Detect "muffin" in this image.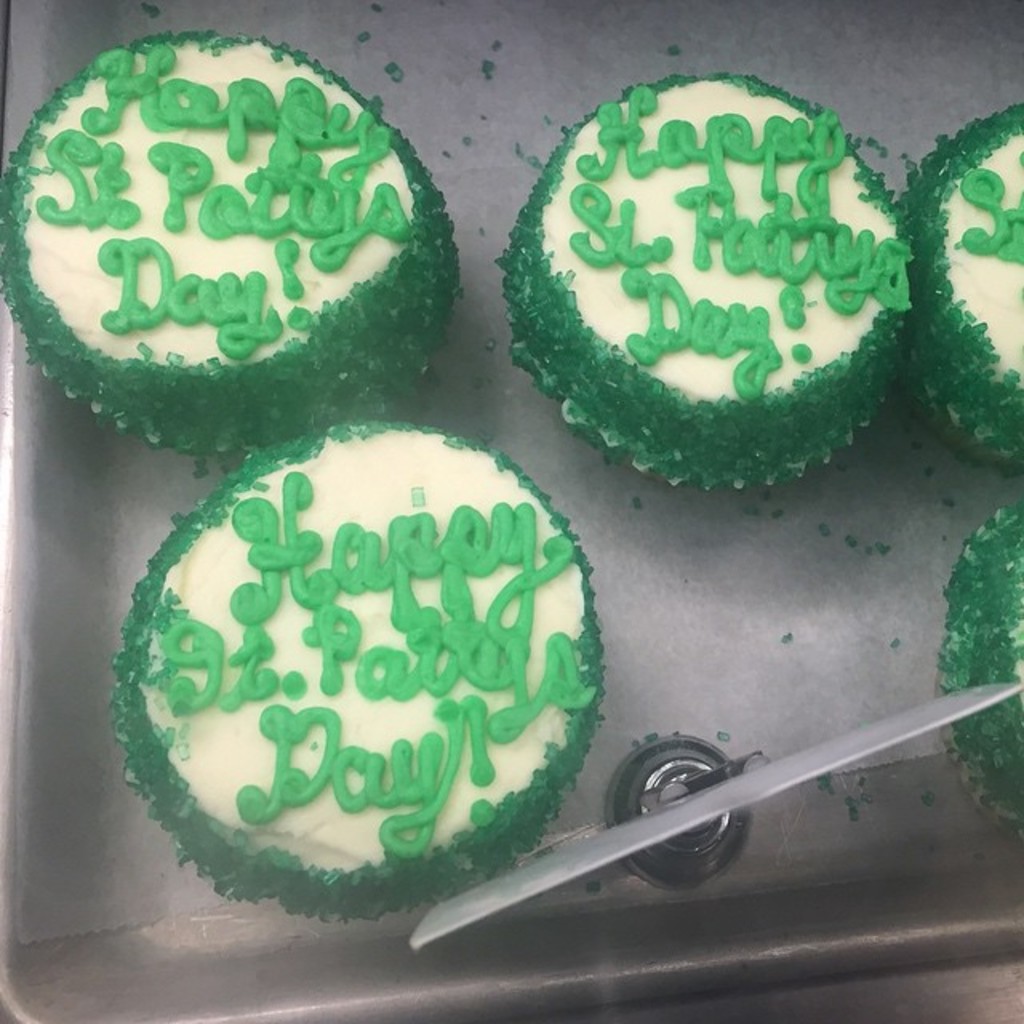
Detection: crop(880, 110, 1022, 488).
